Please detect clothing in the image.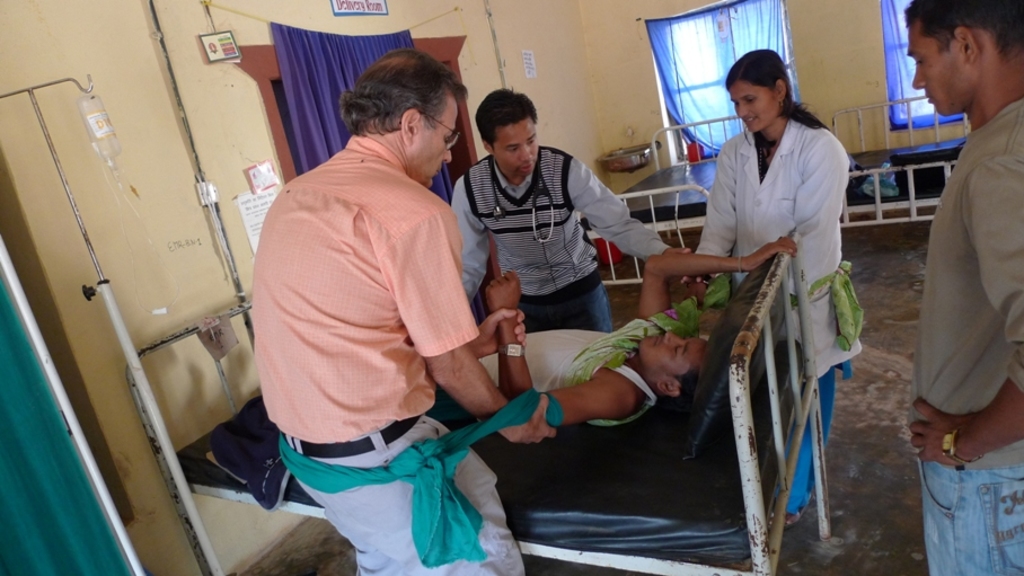
{"x1": 904, "y1": 92, "x2": 1023, "y2": 575}.
